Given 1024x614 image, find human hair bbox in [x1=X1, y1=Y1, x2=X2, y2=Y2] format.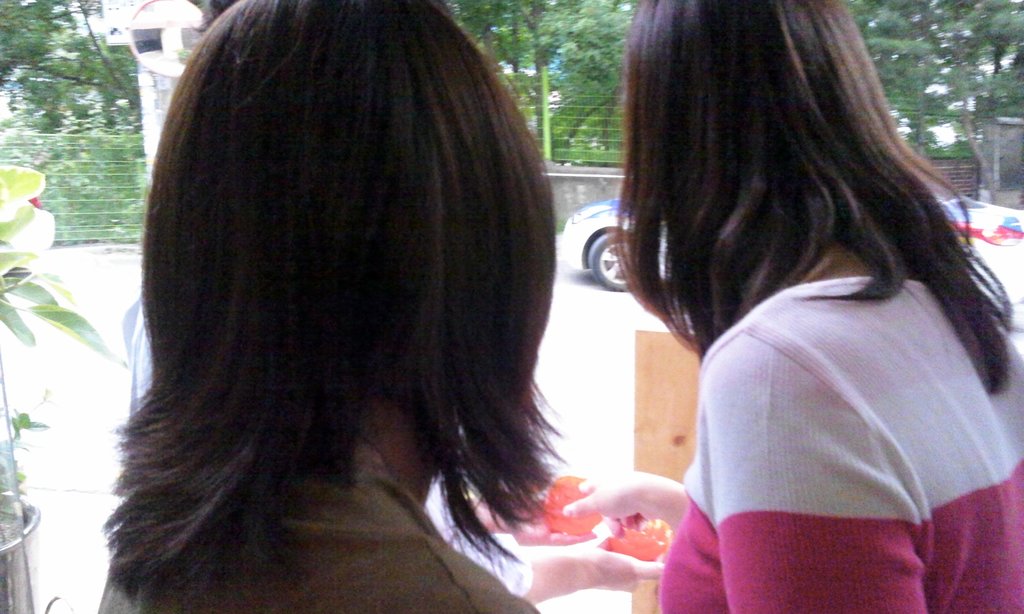
[x1=614, y1=0, x2=1020, y2=400].
